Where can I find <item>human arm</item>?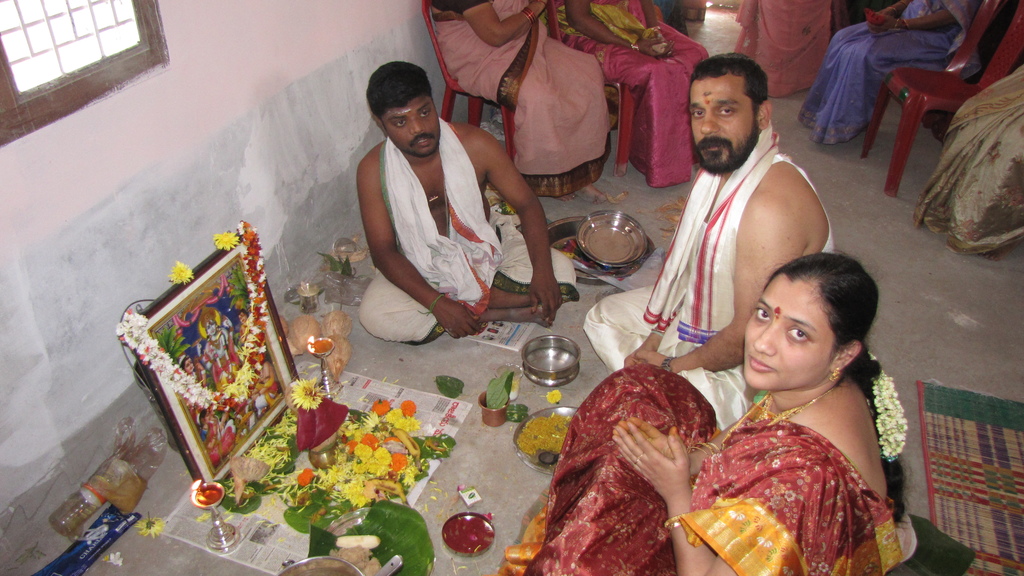
You can find it at (left=612, top=388, right=762, bottom=499).
